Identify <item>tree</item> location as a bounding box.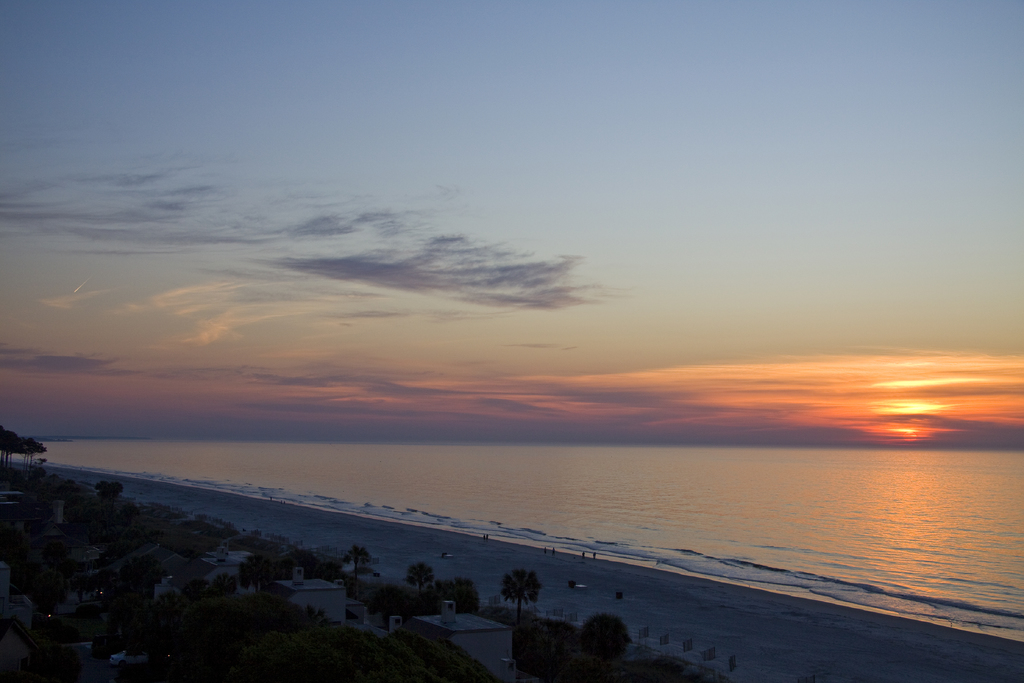
{"left": 490, "top": 618, "right": 576, "bottom": 682}.
